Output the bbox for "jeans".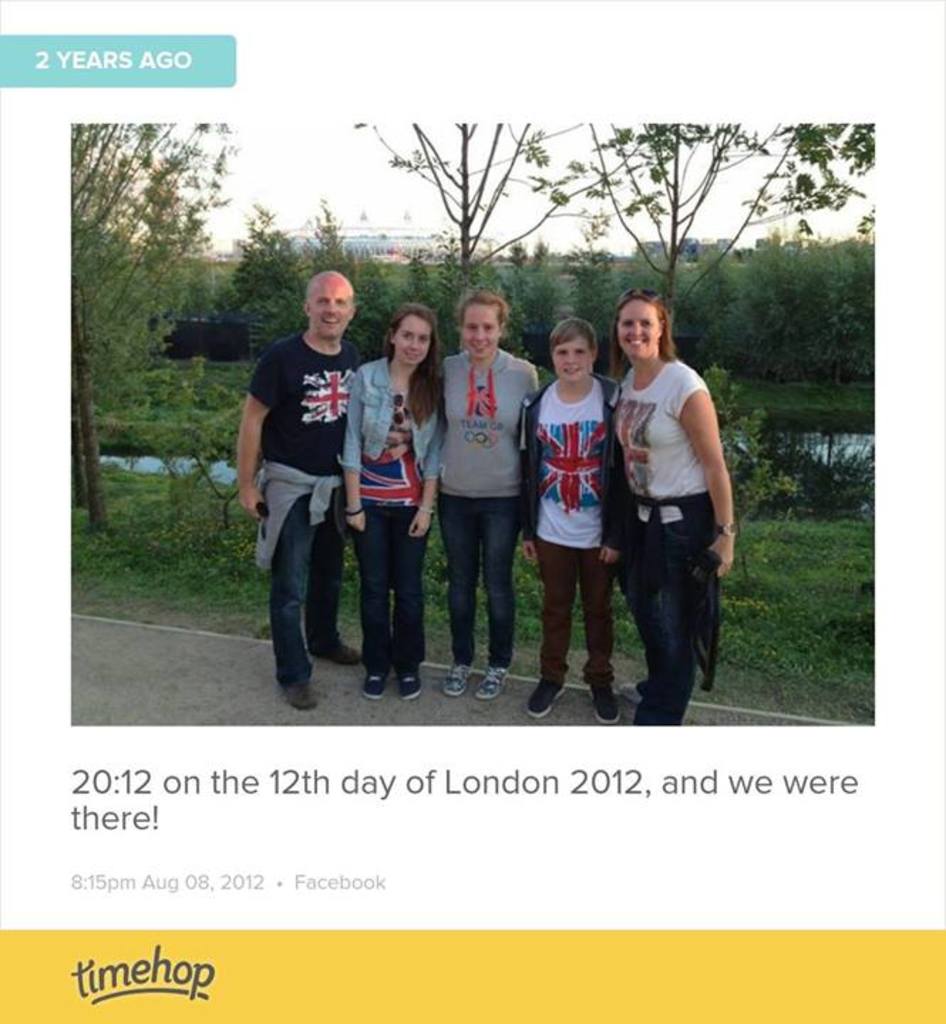
<box>625,519,703,728</box>.
